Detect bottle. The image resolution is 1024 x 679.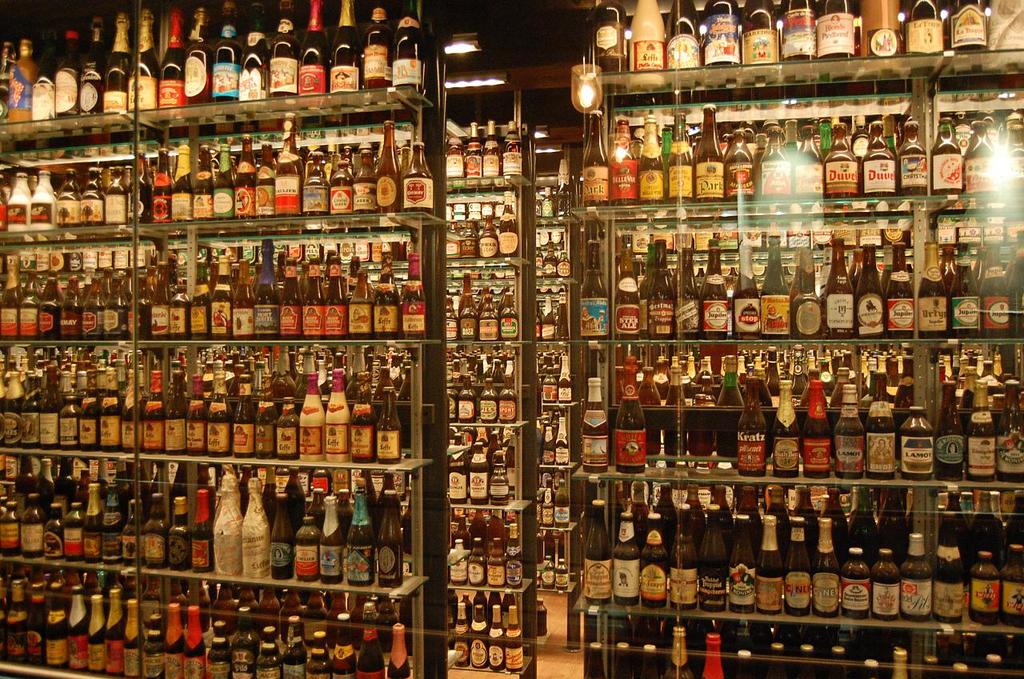
left=611, top=120, right=633, bottom=204.
